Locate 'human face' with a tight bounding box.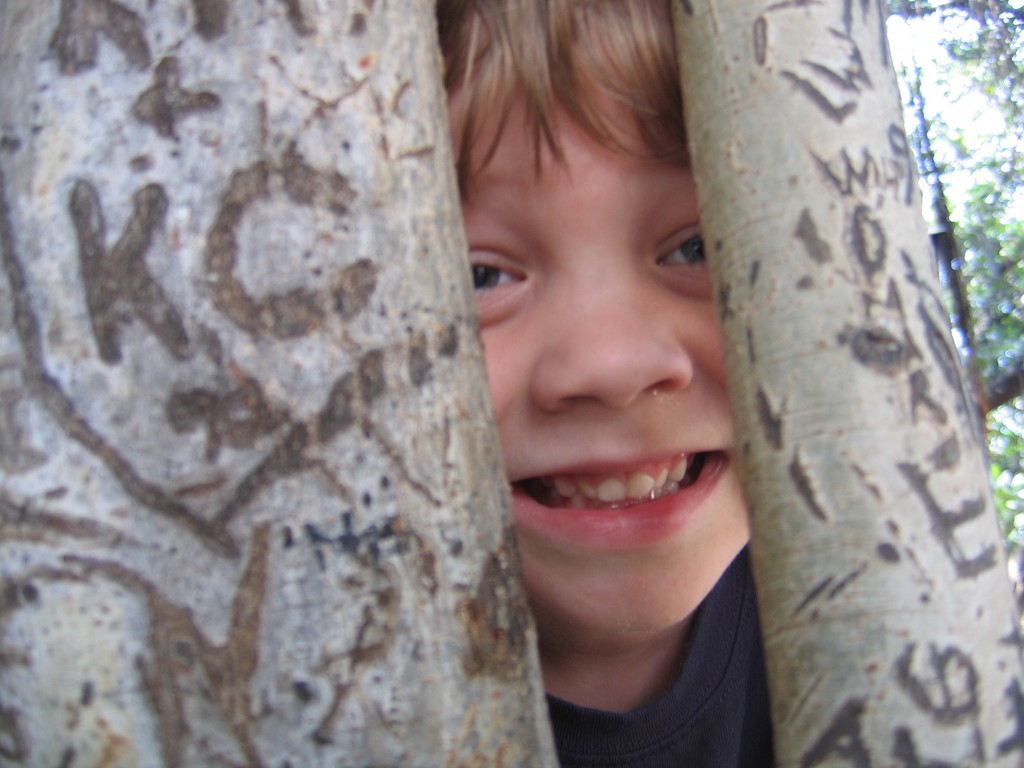
bbox=[440, 11, 761, 642].
